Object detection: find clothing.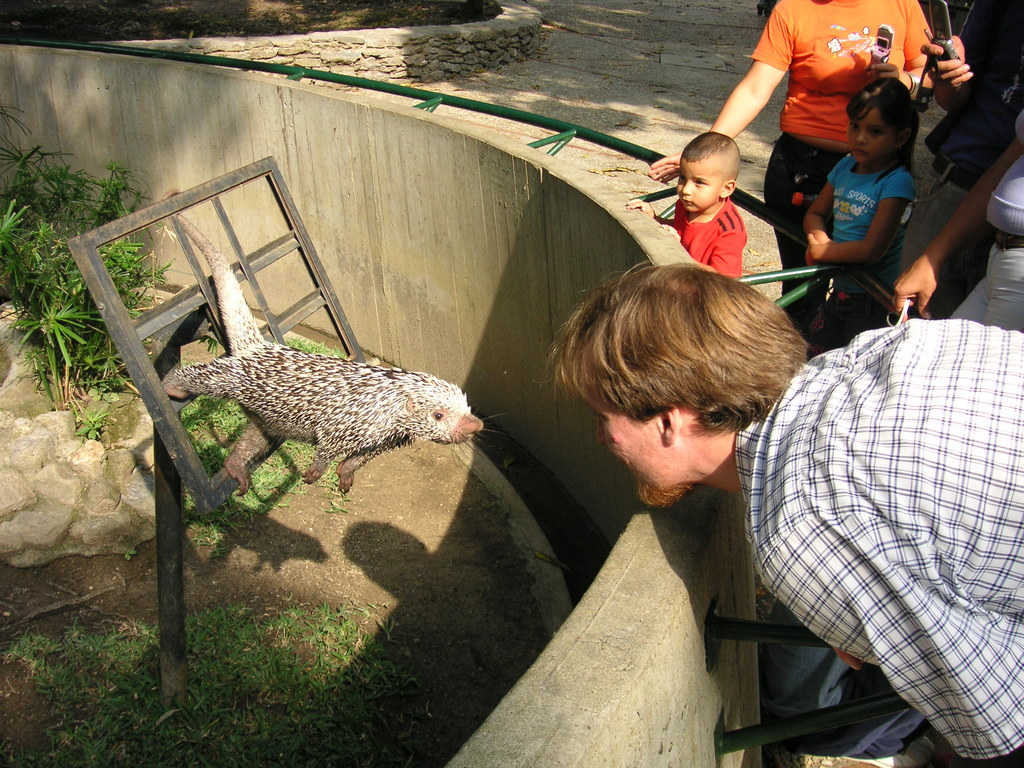
[left=669, top=198, right=746, bottom=276].
